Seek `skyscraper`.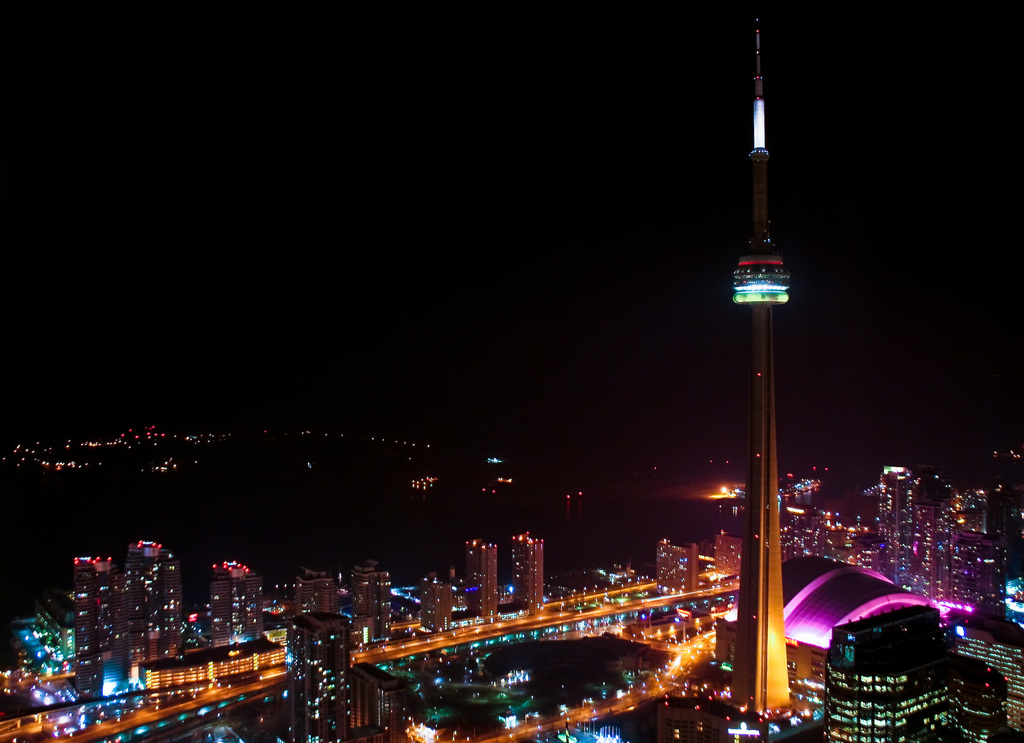
rect(122, 531, 195, 666).
